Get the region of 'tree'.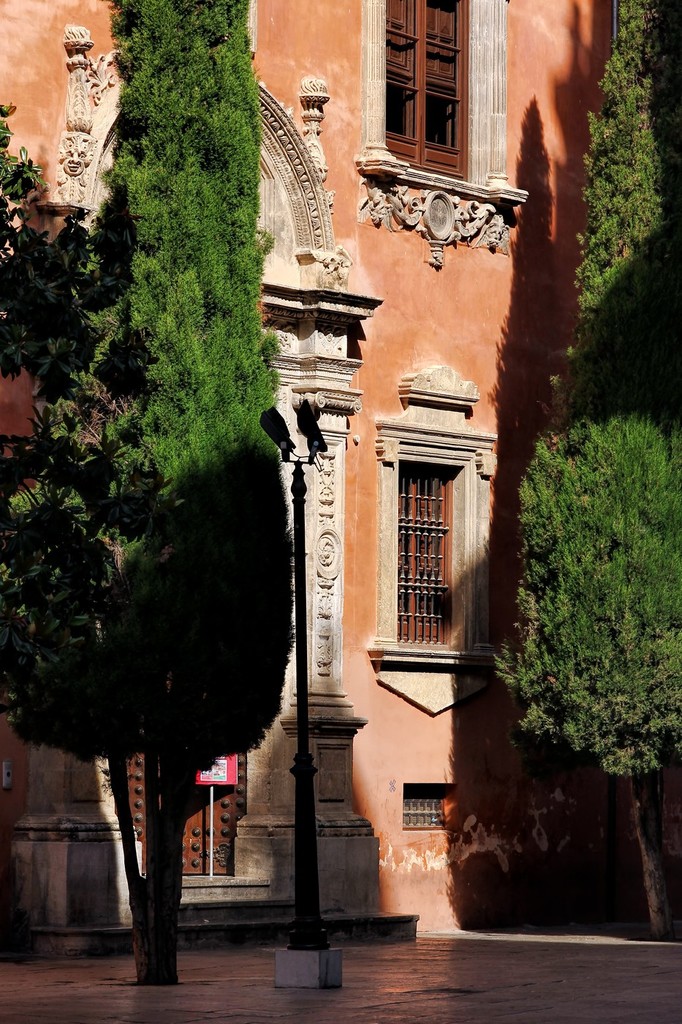
left=4, top=80, right=277, bottom=952.
